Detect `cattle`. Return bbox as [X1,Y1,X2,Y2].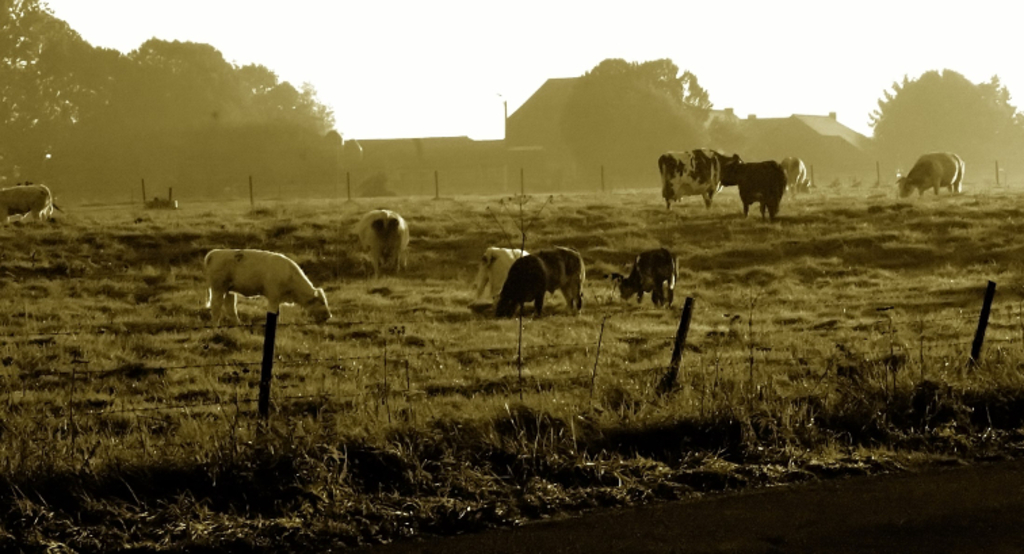
[496,251,588,312].
